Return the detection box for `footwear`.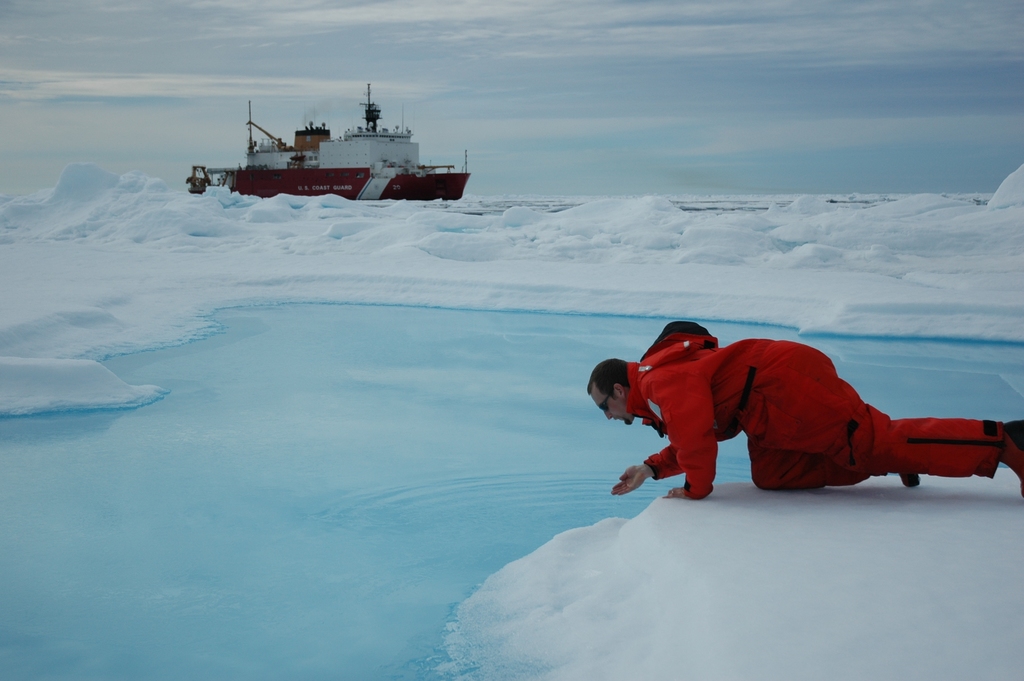
select_region(1002, 416, 1023, 511).
